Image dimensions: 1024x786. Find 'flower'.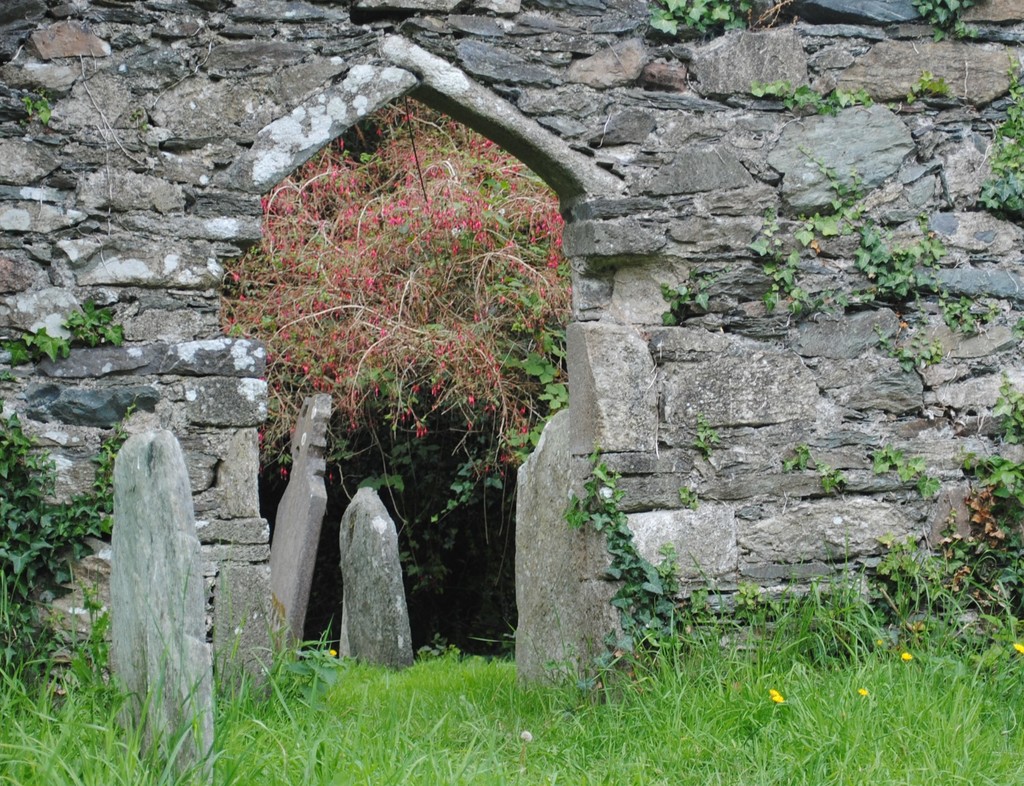
box=[541, 243, 563, 272].
